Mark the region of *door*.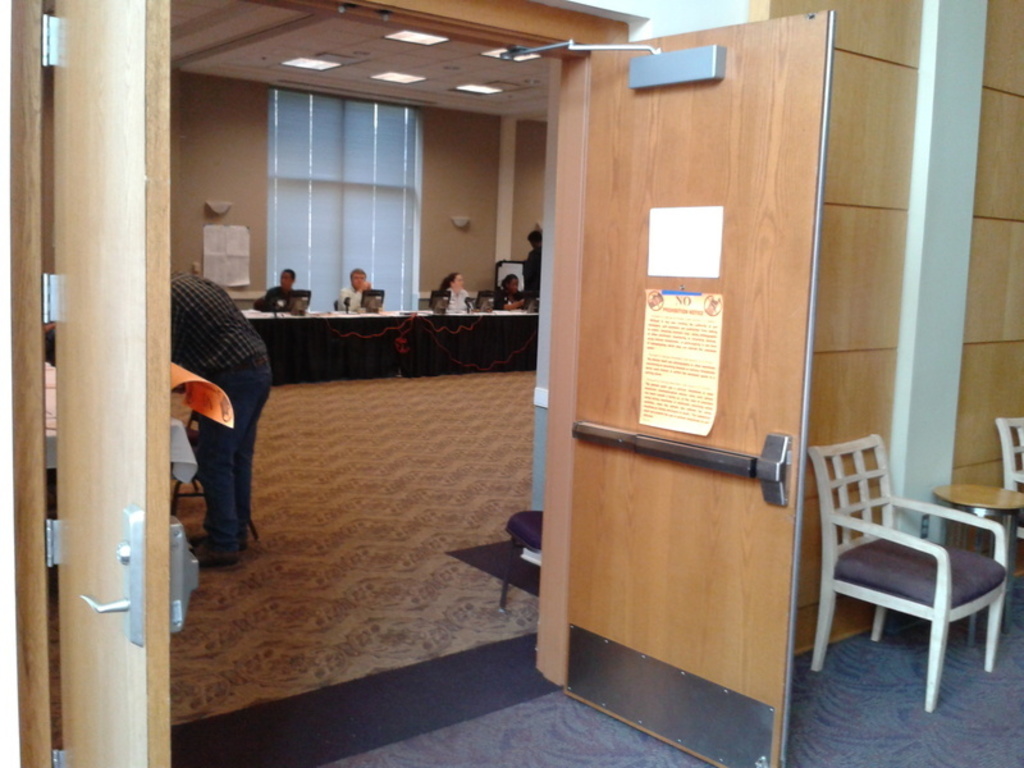
Region: detection(503, 46, 851, 724).
